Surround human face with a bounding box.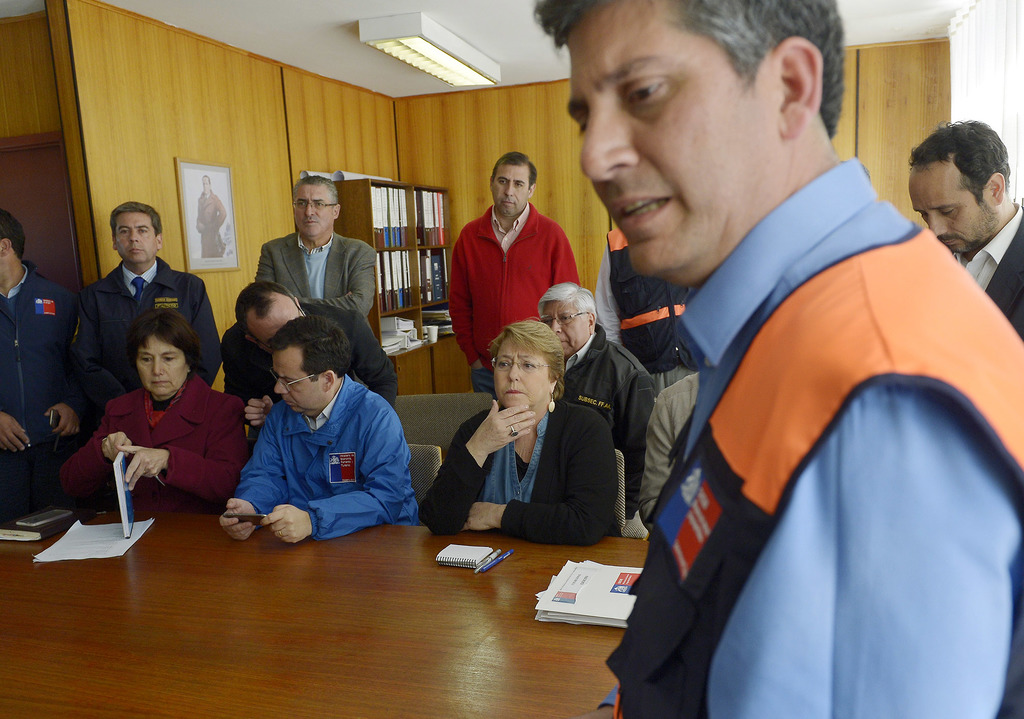
[490, 337, 553, 410].
